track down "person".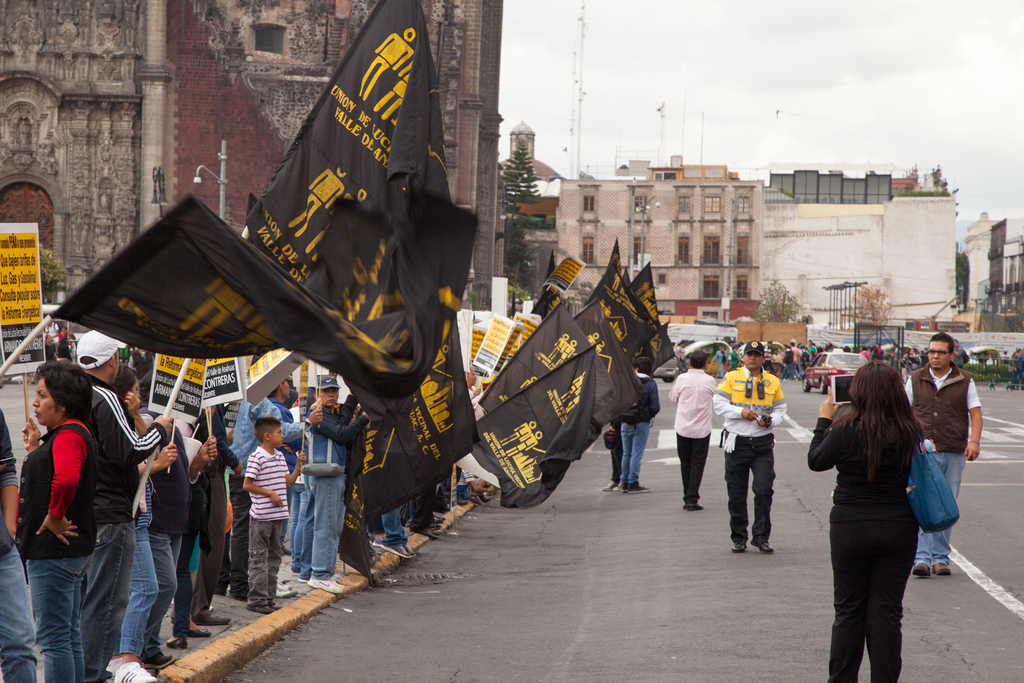
Tracked to region(0, 409, 38, 682).
